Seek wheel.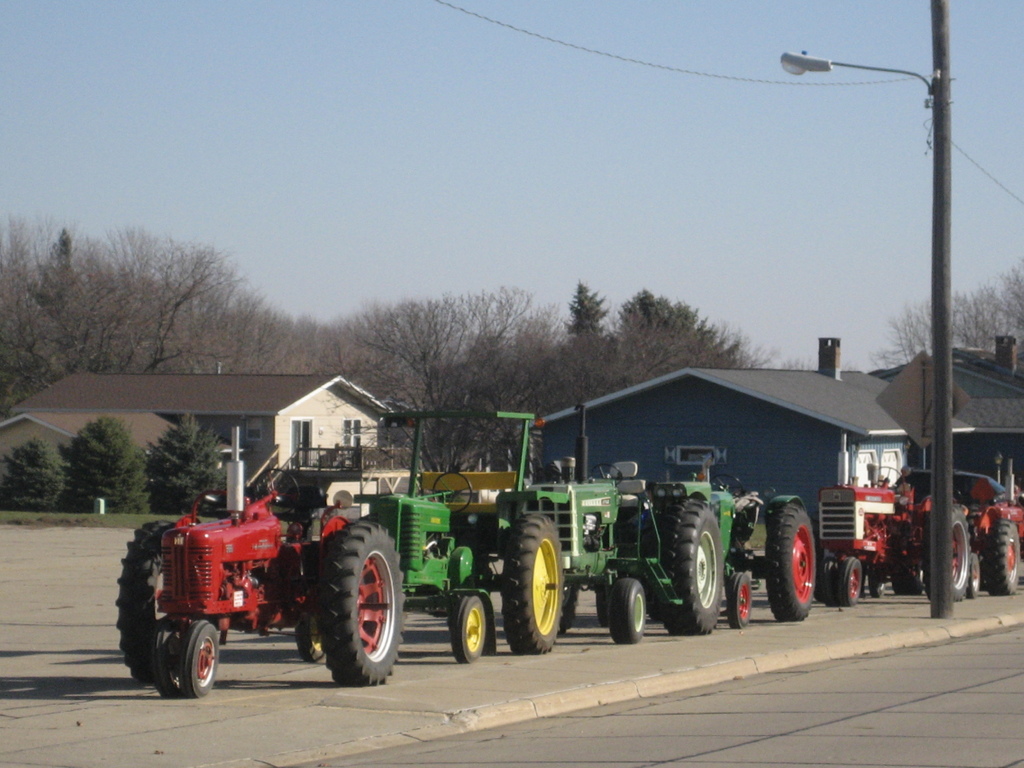
[left=156, top=627, right=182, bottom=696].
